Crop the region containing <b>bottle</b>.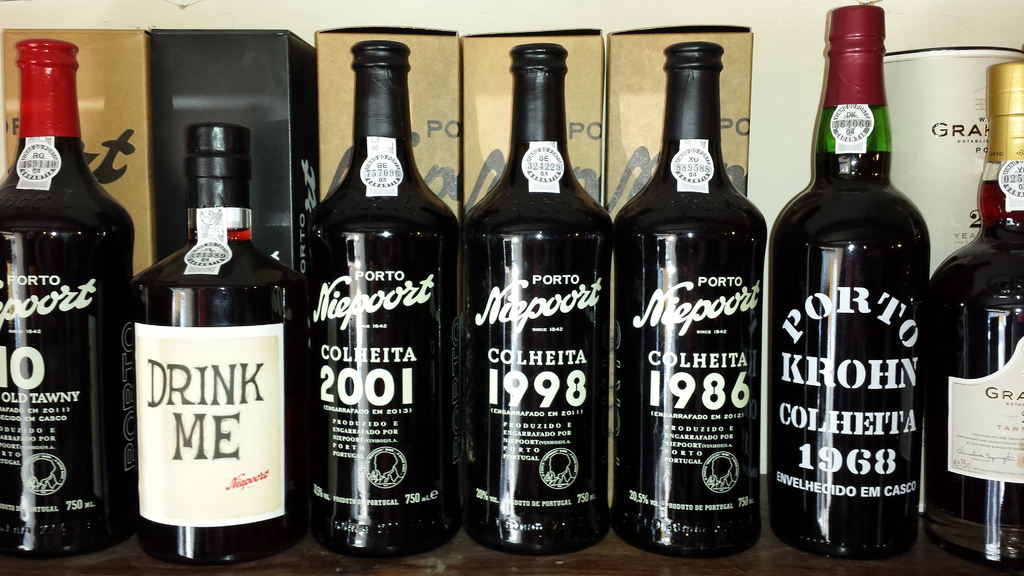
Crop region: 613,39,771,561.
